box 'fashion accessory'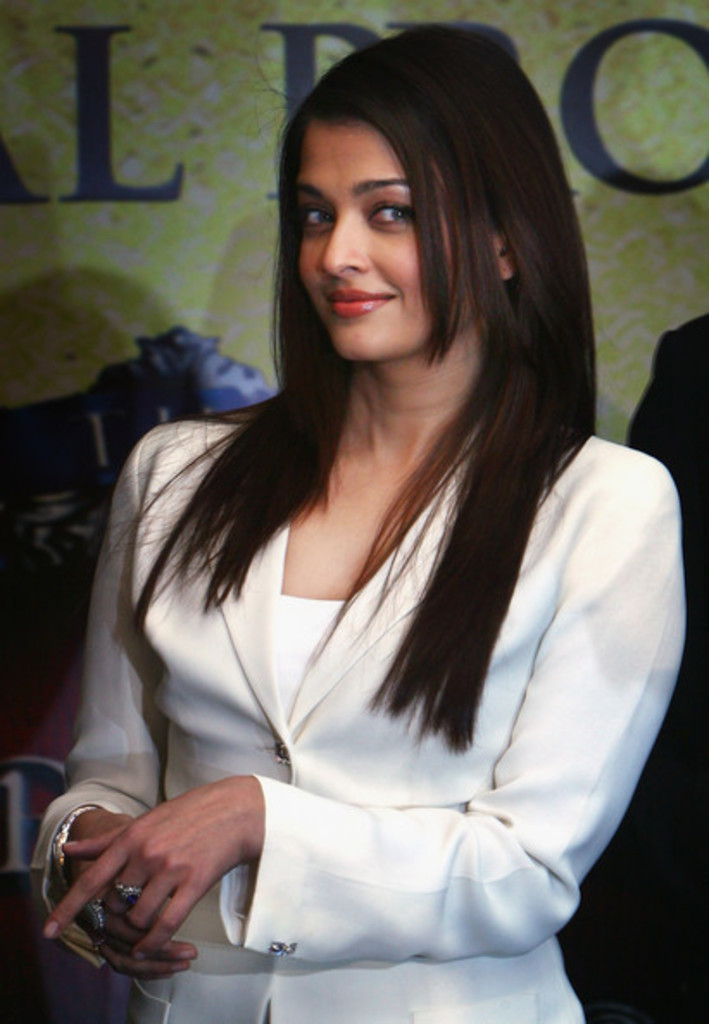
{"x1": 53, "y1": 800, "x2": 100, "y2": 869}
